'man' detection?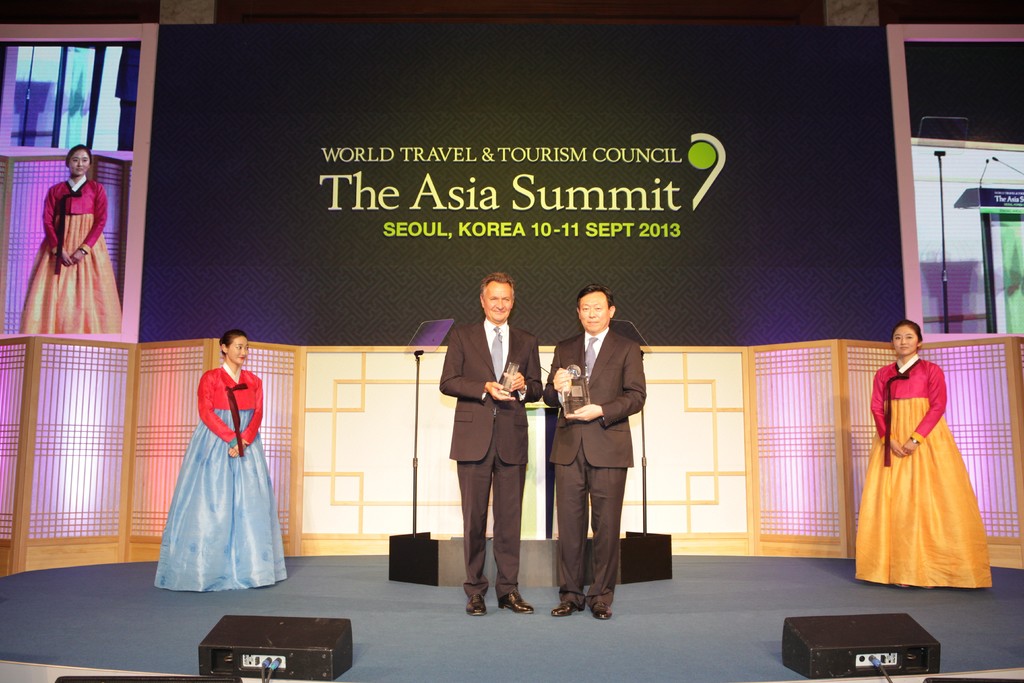
l=438, t=273, r=545, b=616
